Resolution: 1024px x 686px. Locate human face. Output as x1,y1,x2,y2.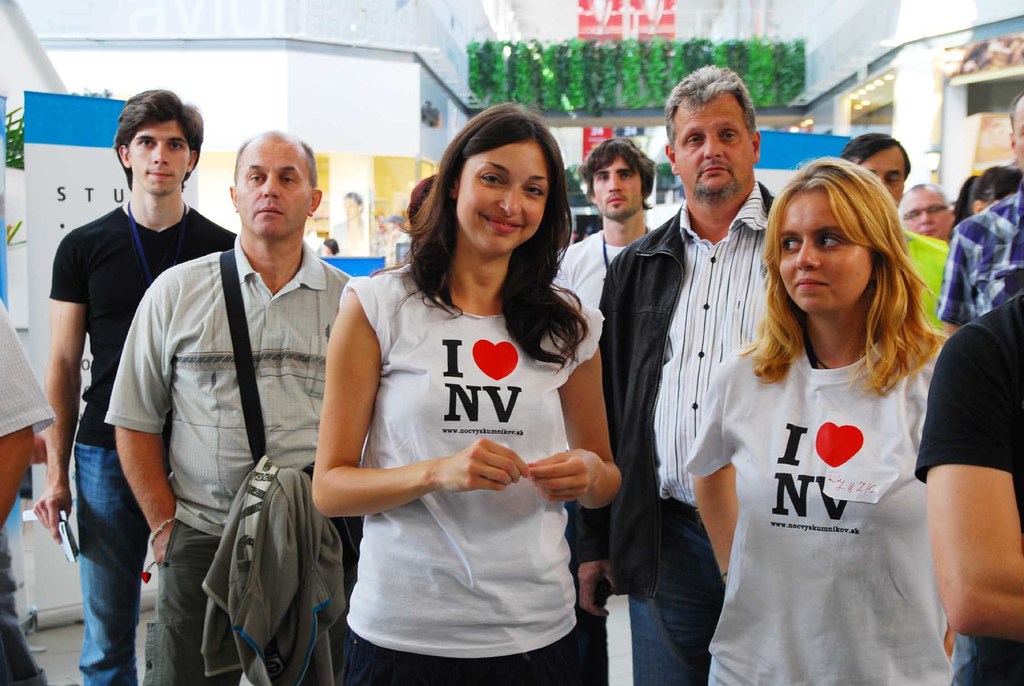
129,121,189,188.
